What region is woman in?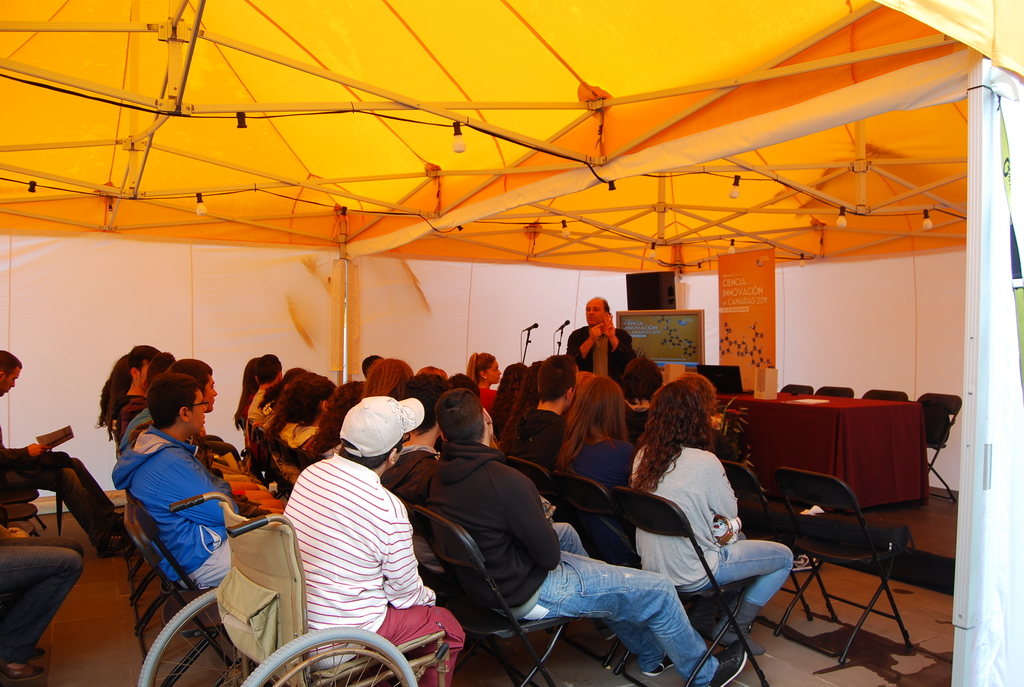
Rect(465, 351, 504, 413).
